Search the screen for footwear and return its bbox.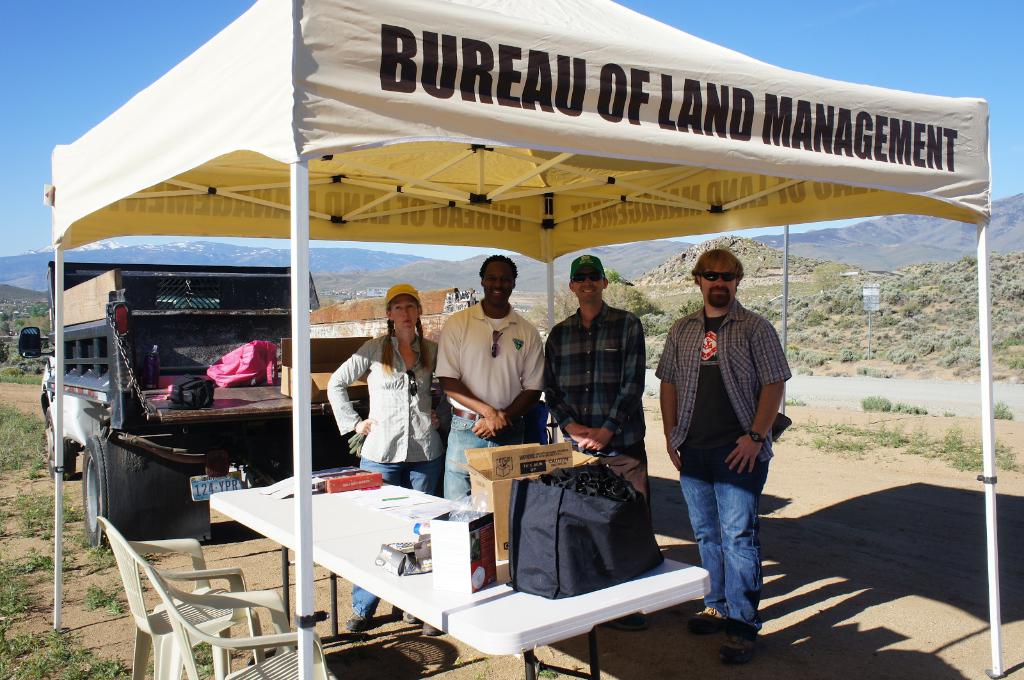
Found: bbox=[341, 617, 366, 632].
